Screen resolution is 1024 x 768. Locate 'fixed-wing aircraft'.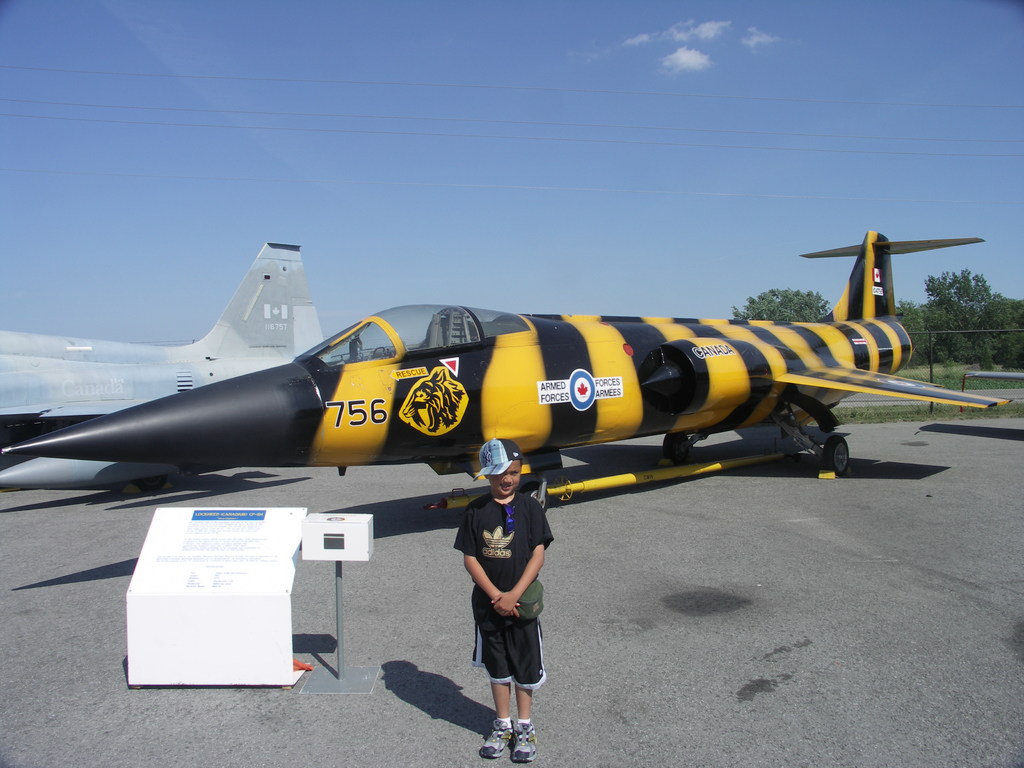
Rect(0, 230, 1011, 480).
